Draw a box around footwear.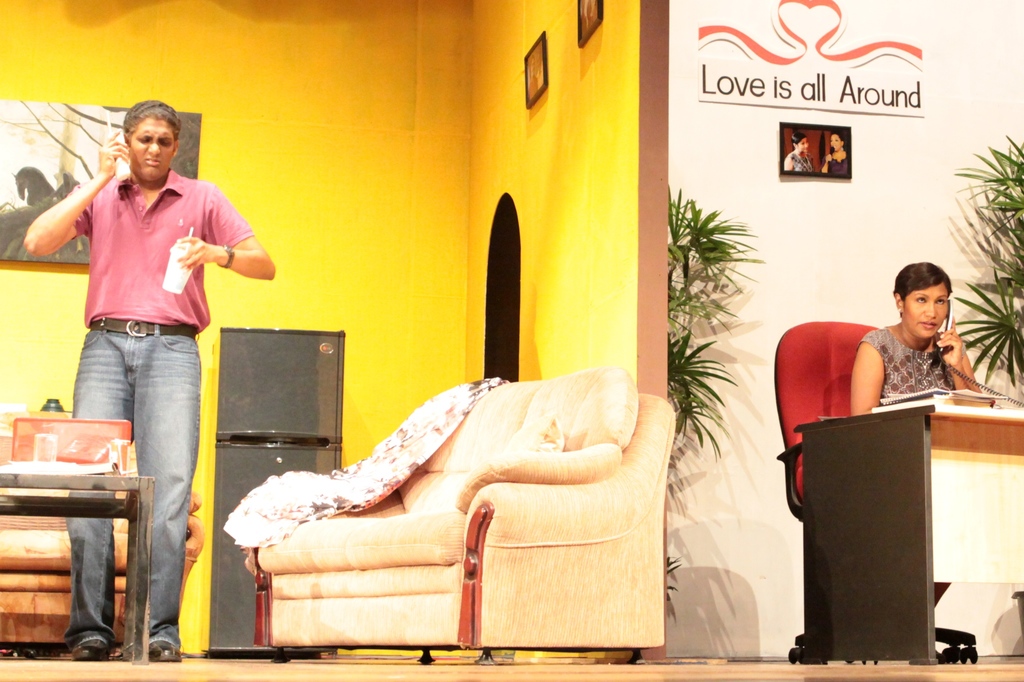
l=77, t=637, r=111, b=662.
